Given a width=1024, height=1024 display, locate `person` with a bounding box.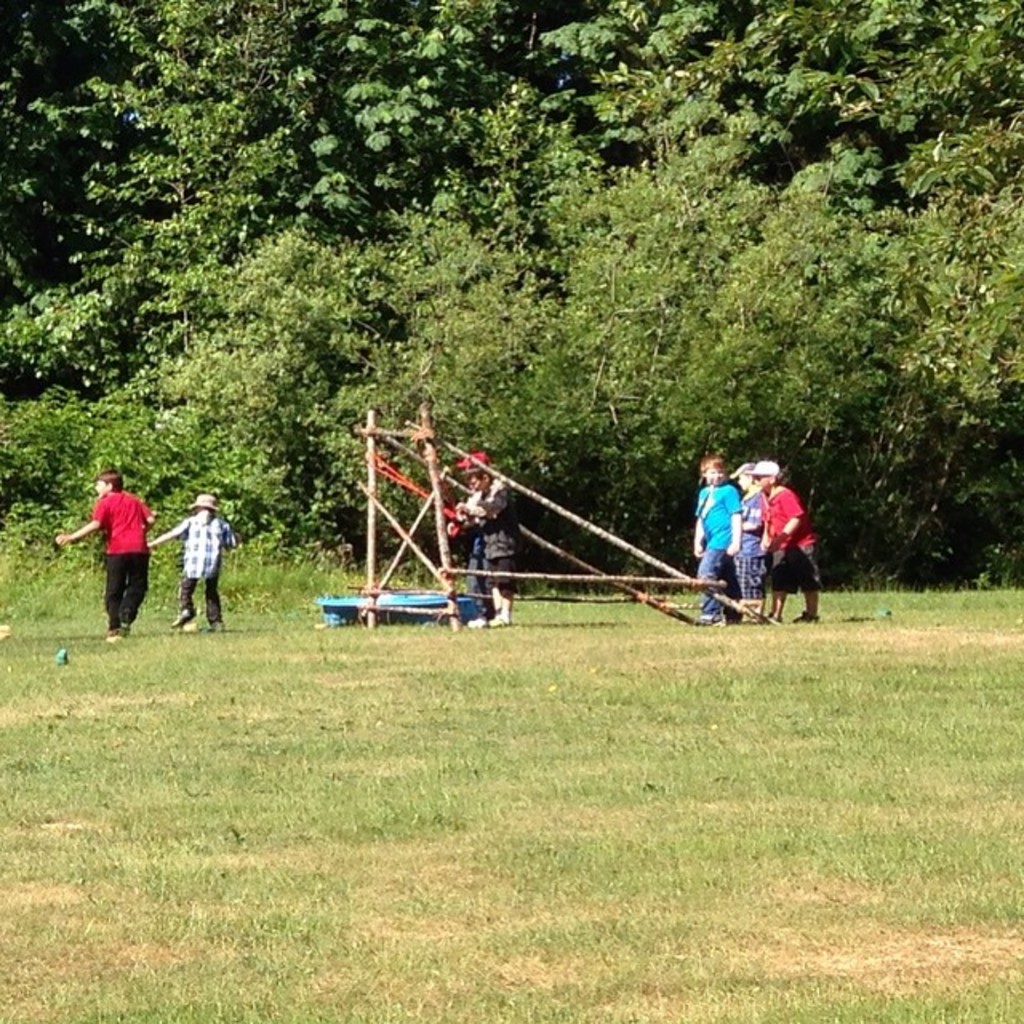
Located: Rect(448, 482, 488, 635).
